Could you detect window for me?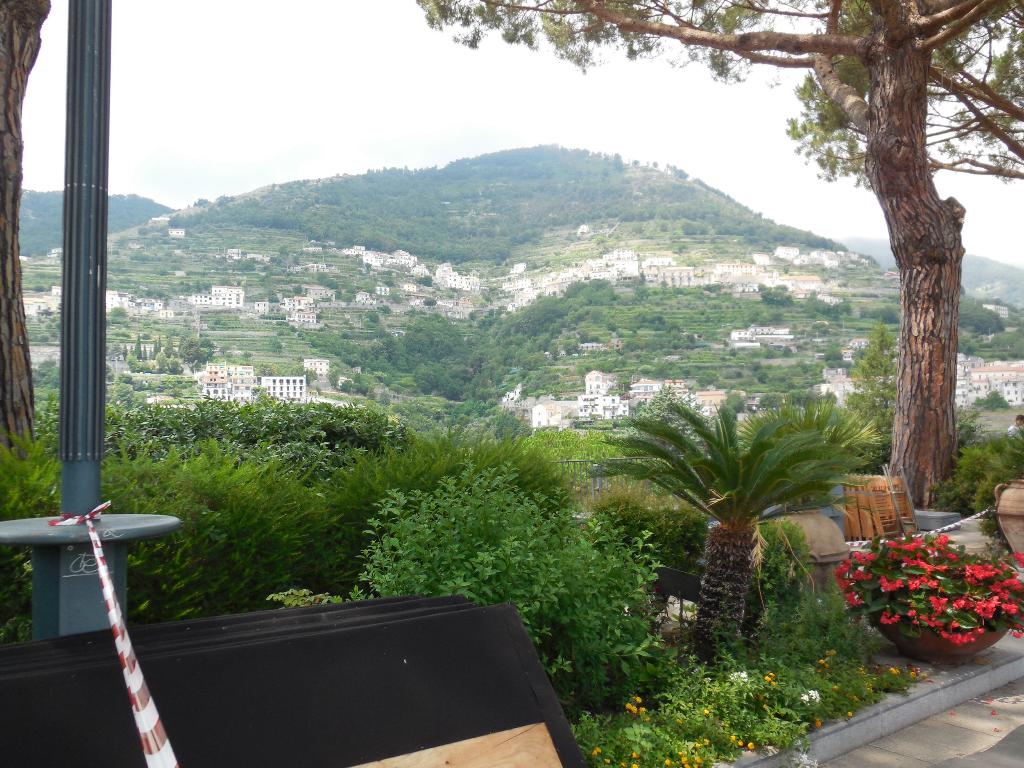
Detection result: box(1012, 381, 1016, 384).
